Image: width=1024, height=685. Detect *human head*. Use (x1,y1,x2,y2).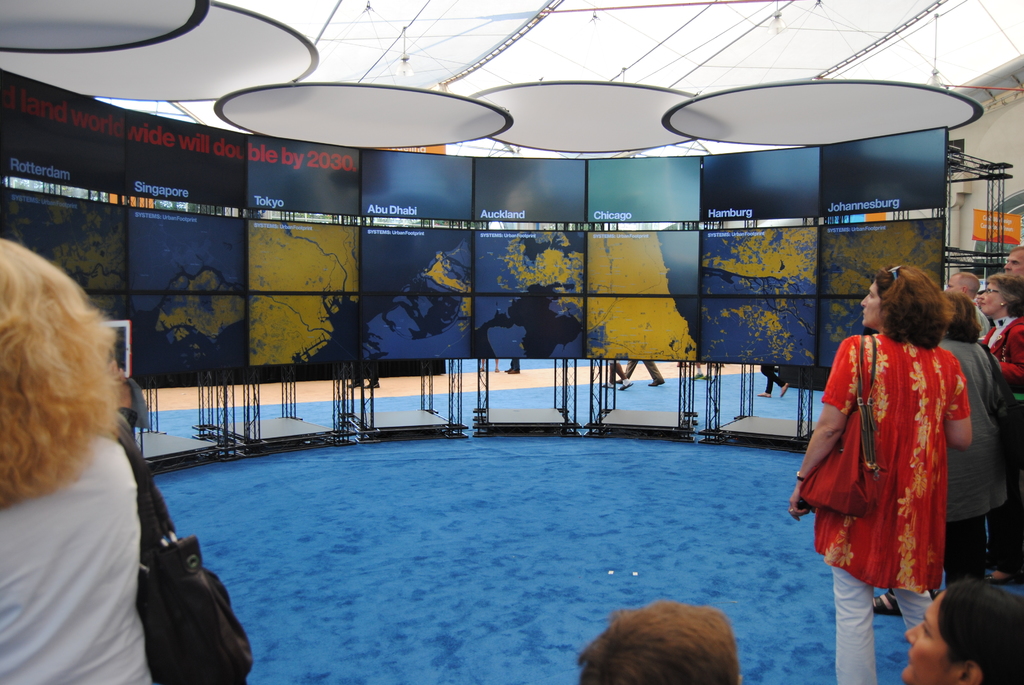
(575,599,746,684).
